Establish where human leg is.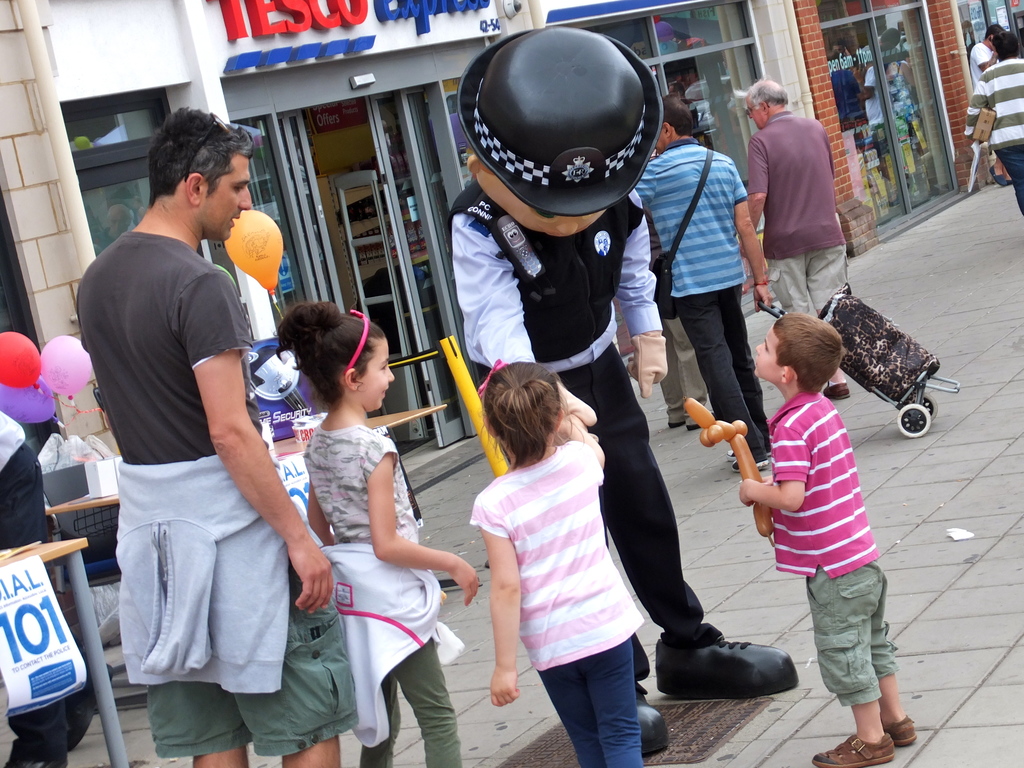
Established at bbox=[395, 641, 467, 767].
